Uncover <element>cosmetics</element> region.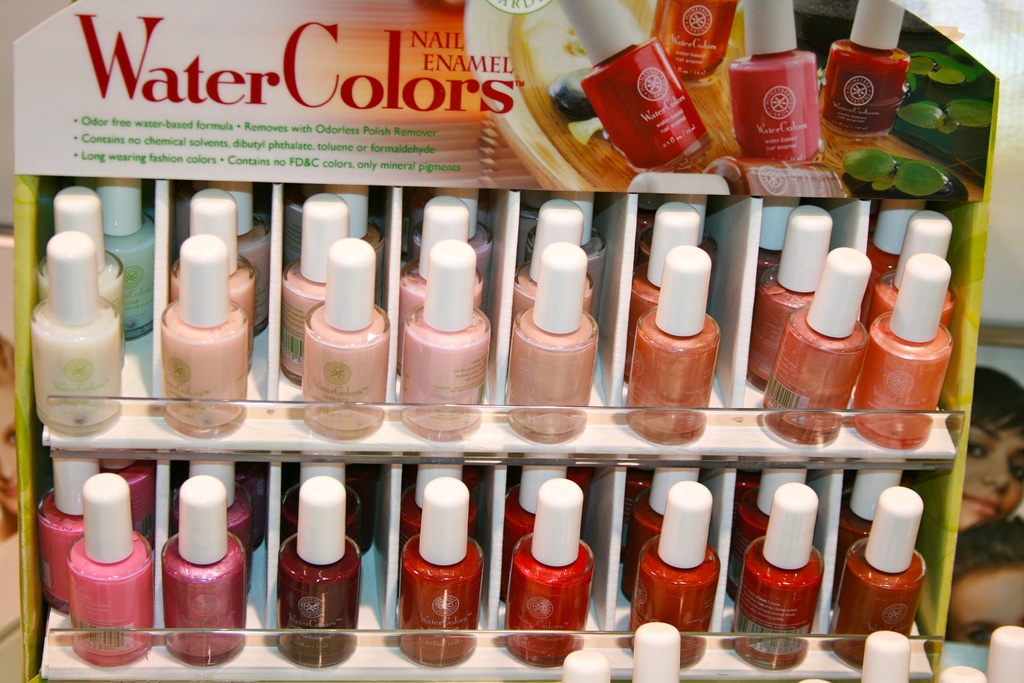
Uncovered: (left=161, top=475, right=248, bottom=662).
